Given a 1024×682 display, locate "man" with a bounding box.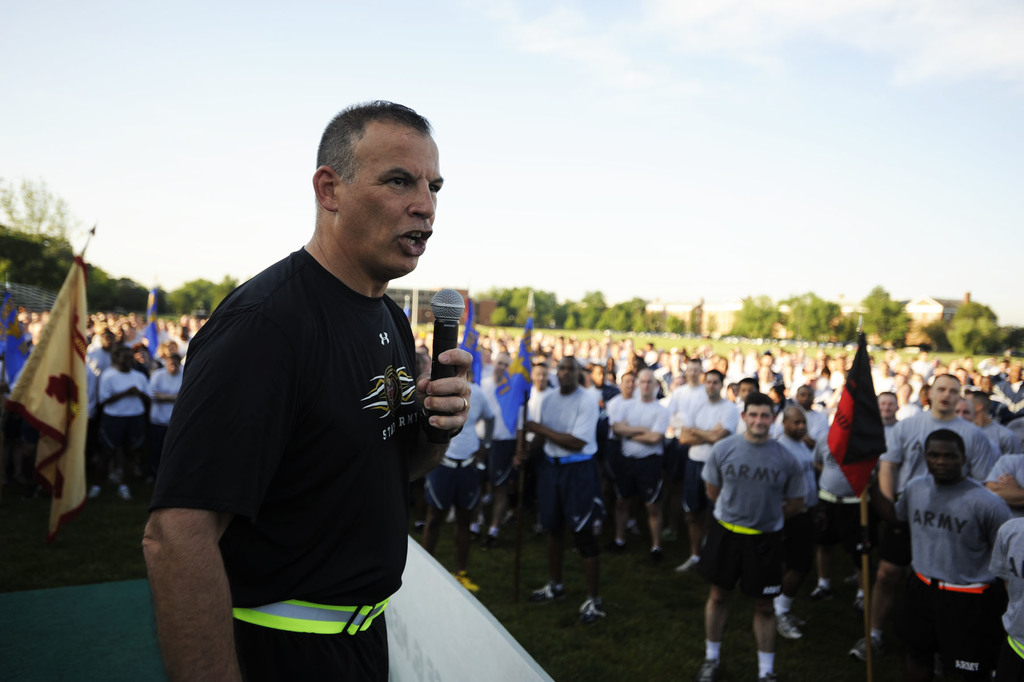
Located: 524,356,611,620.
